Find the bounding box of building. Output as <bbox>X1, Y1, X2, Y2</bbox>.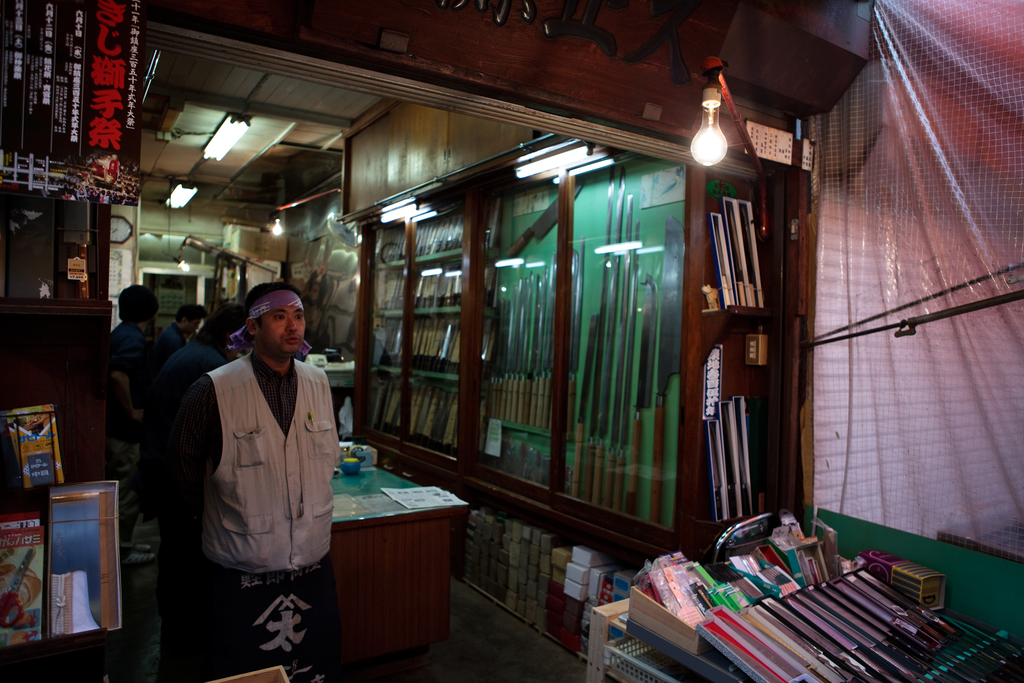
<bbox>1, 1, 1023, 682</bbox>.
